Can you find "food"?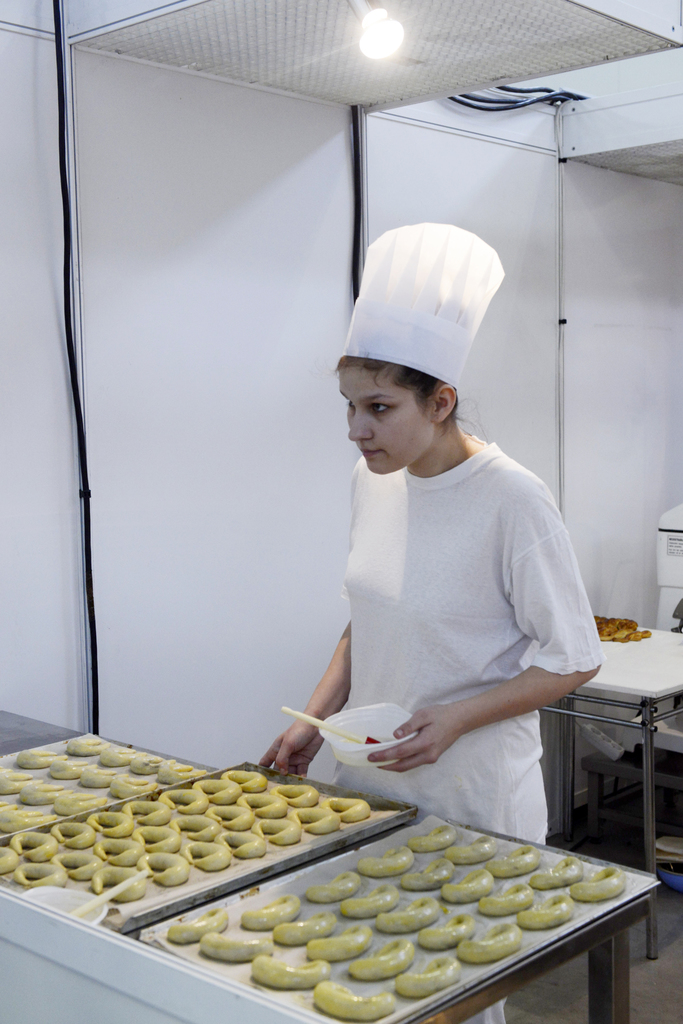
Yes, bounding box: 515,891,575,932.
